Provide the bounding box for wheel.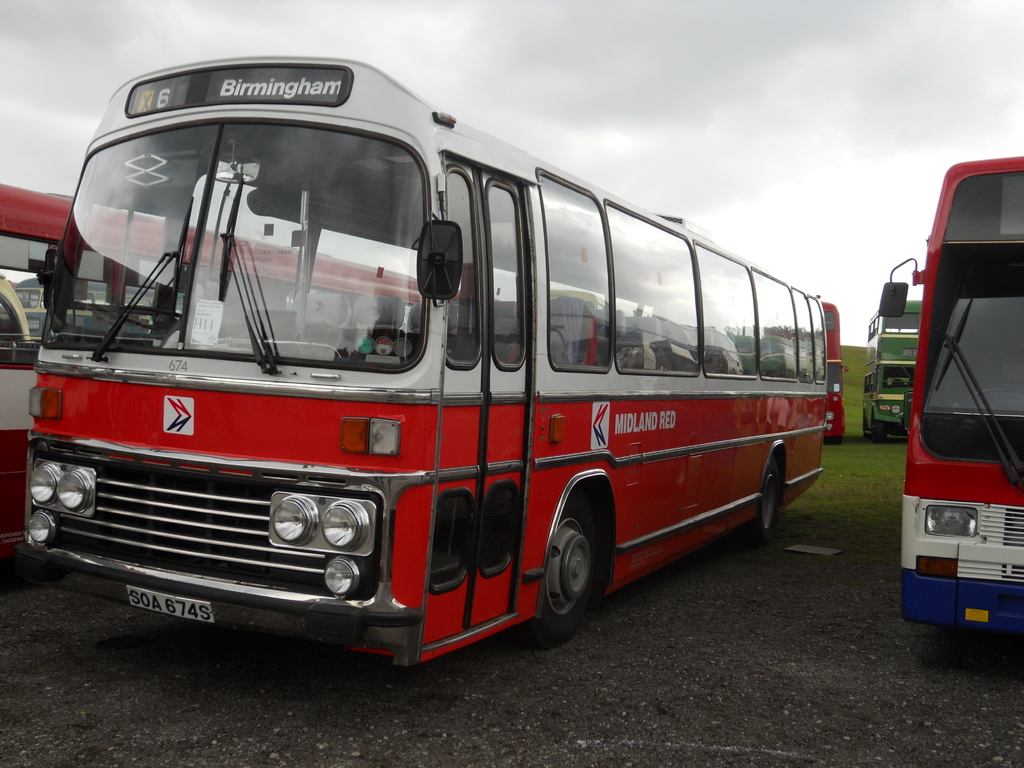
select_region(870, 424, 886, 442).
